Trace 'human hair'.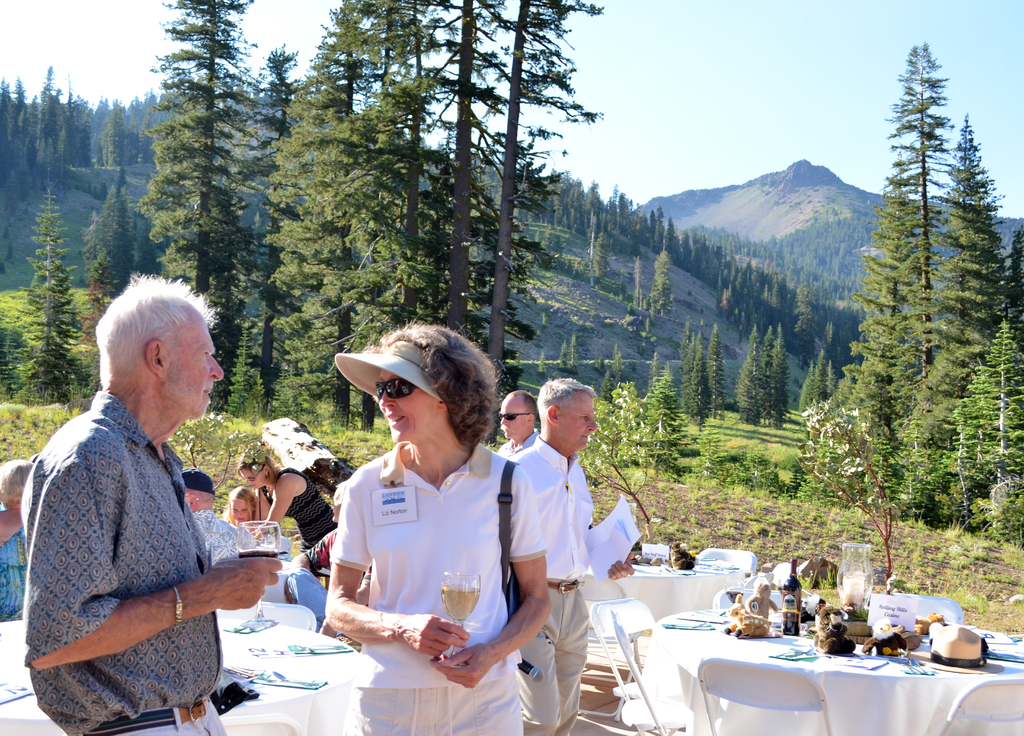
Traced to bbox=(360, 321, 500, 446).
